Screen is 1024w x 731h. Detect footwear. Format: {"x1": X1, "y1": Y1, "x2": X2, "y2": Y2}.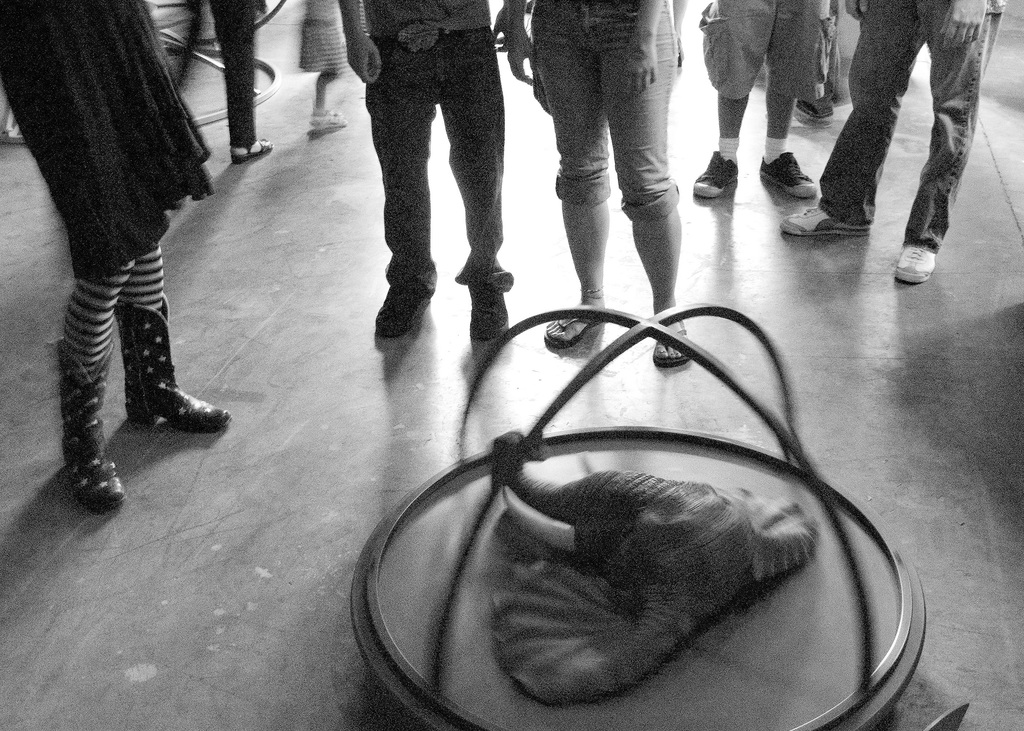
{"x1": 759, "y1": 152, "x2": 815, "y2": 200}.
